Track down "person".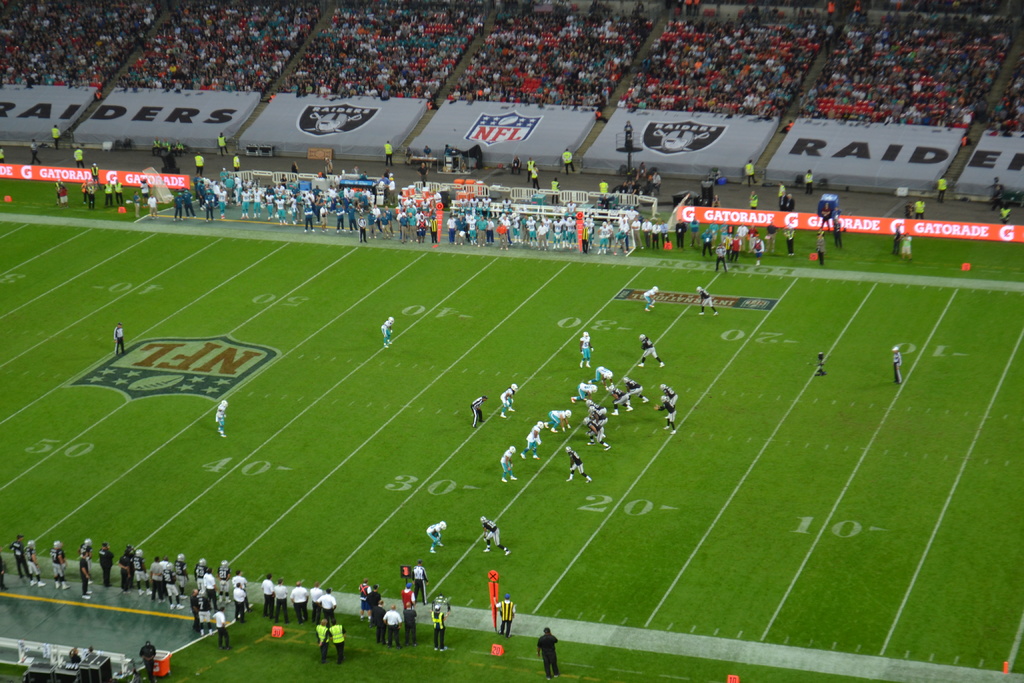
Tracked to [630, 217, 641, 248].
